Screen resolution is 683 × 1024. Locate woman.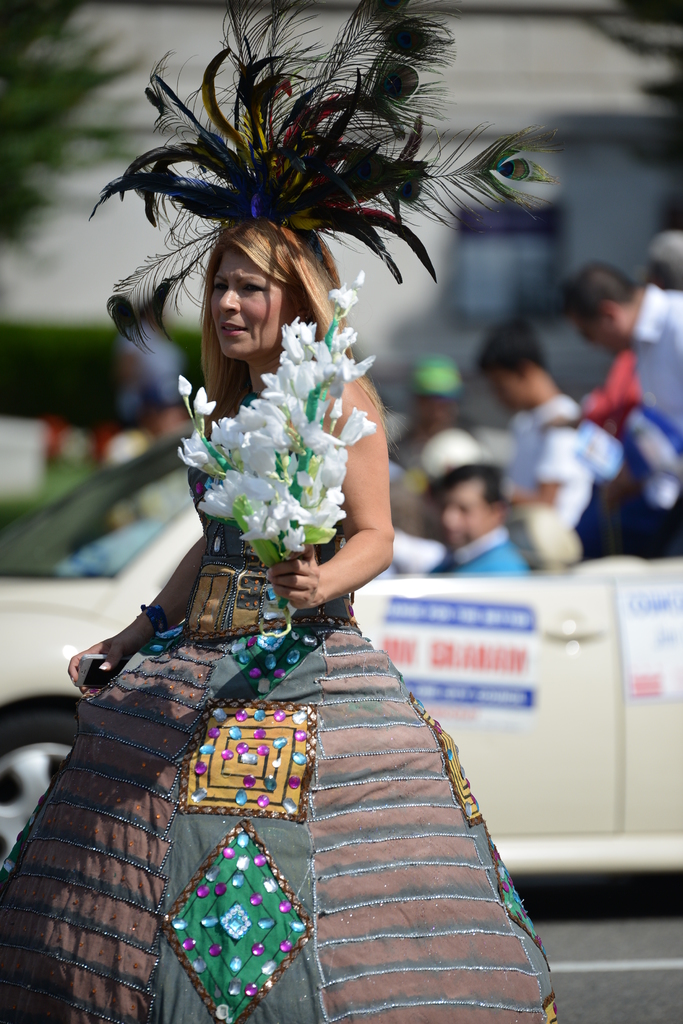
{"x1": 122, "y1": 298, "x2": 468, "y2": 1011}.
